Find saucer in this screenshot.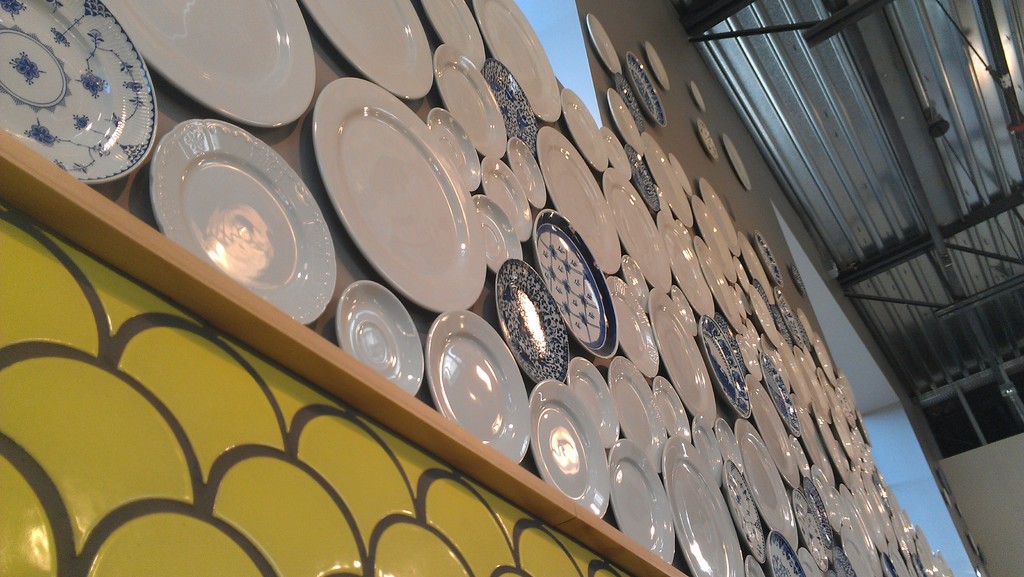
The bounding box for saucer is rect(733, 264, 756, 291).
